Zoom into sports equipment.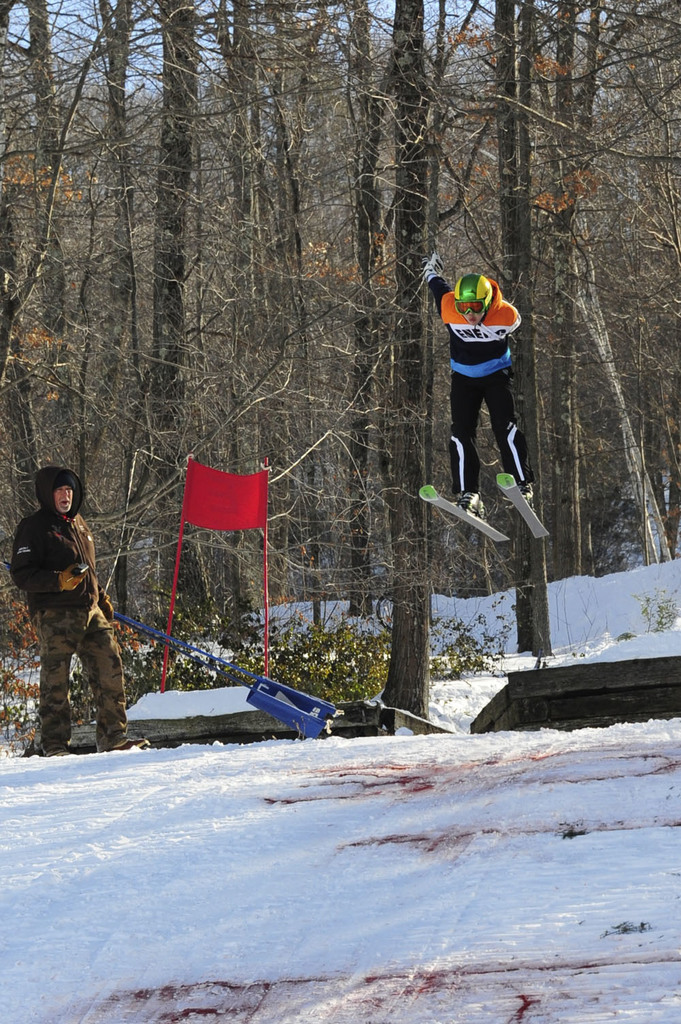
Zoom target: detection(417, 481, 507, 546).
